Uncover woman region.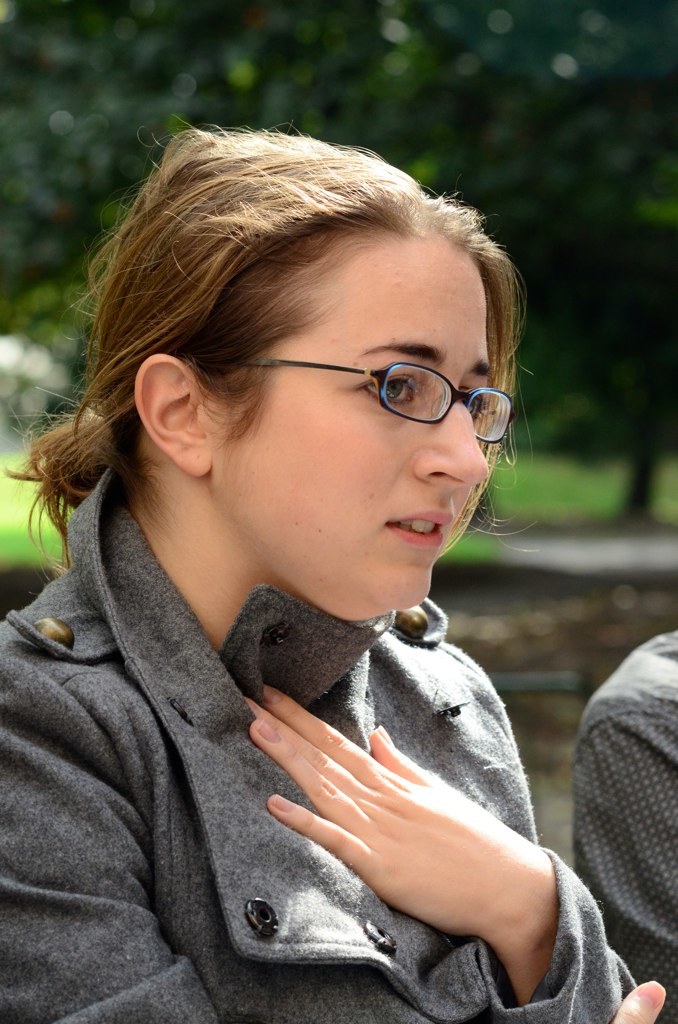
Uncovered: (left=0, top=139, right=620, bottom=1013).
